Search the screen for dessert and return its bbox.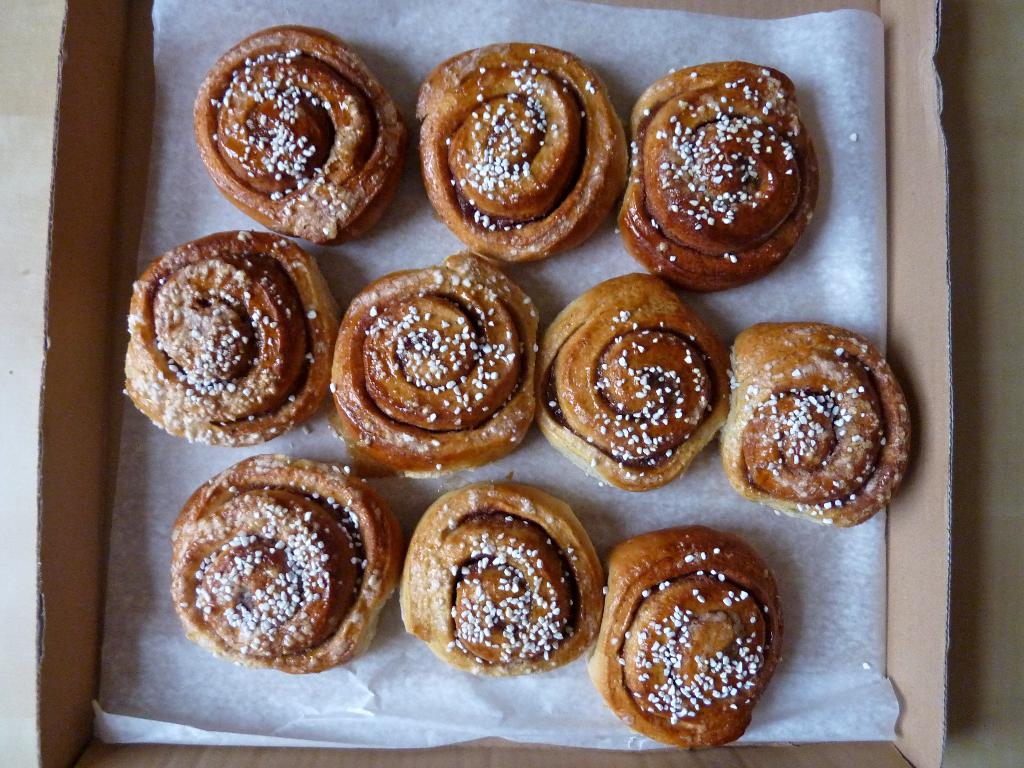
Found: box(413, 44, 636, 266).
